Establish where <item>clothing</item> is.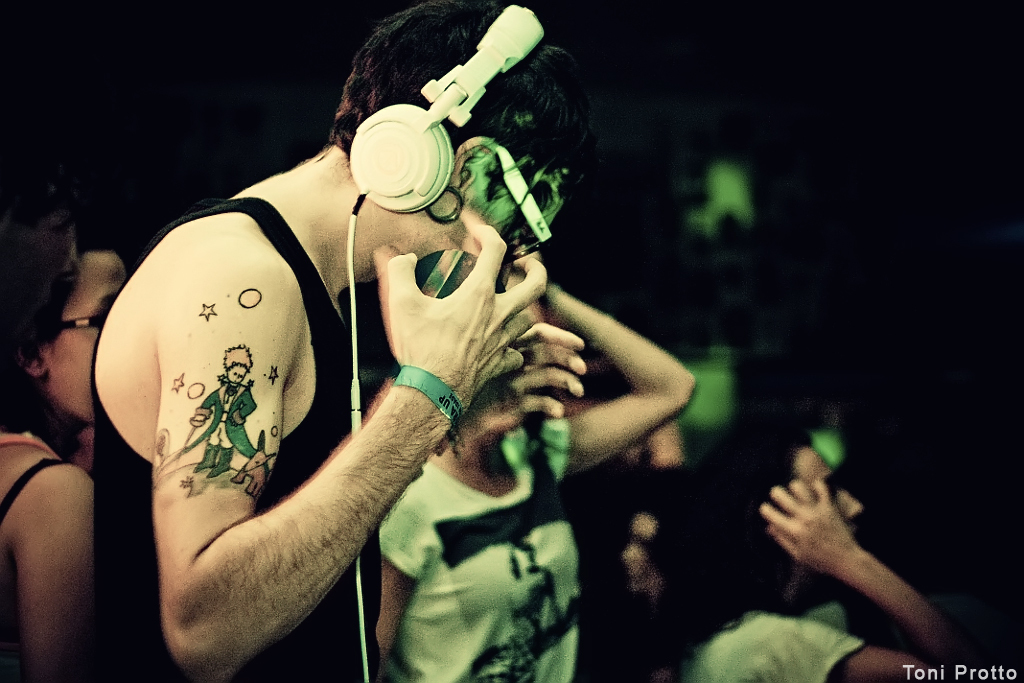
Established at box=[669, 611, 868, 682].
